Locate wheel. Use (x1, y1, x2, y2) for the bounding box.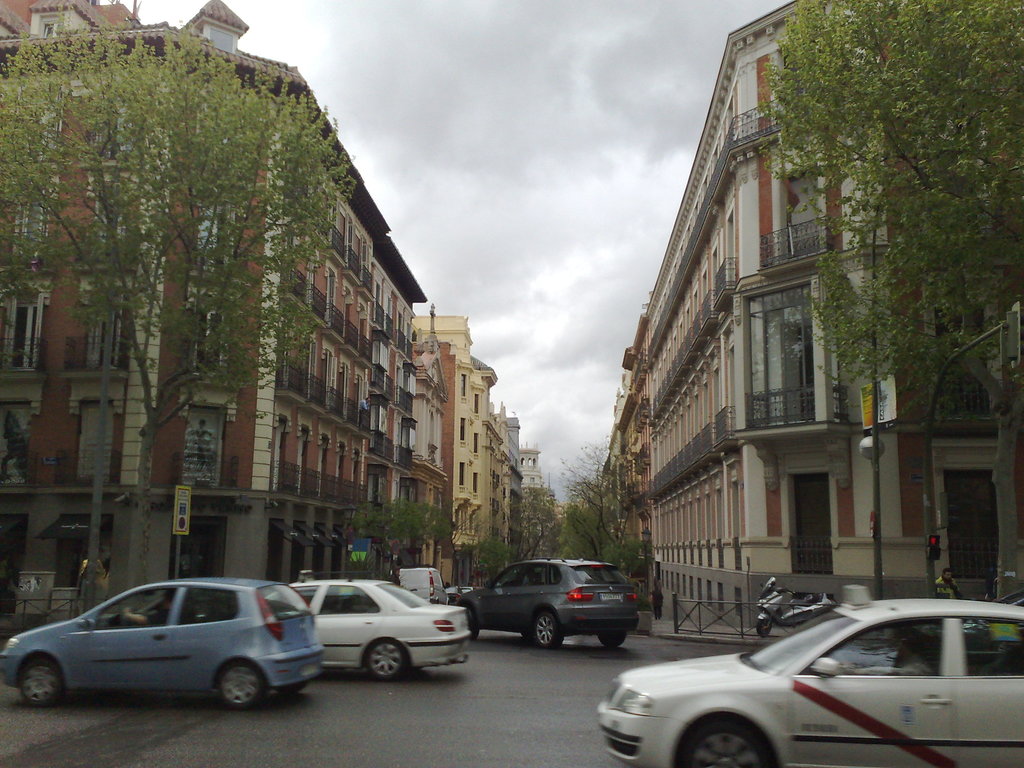
(19, 656, 61, 705).
